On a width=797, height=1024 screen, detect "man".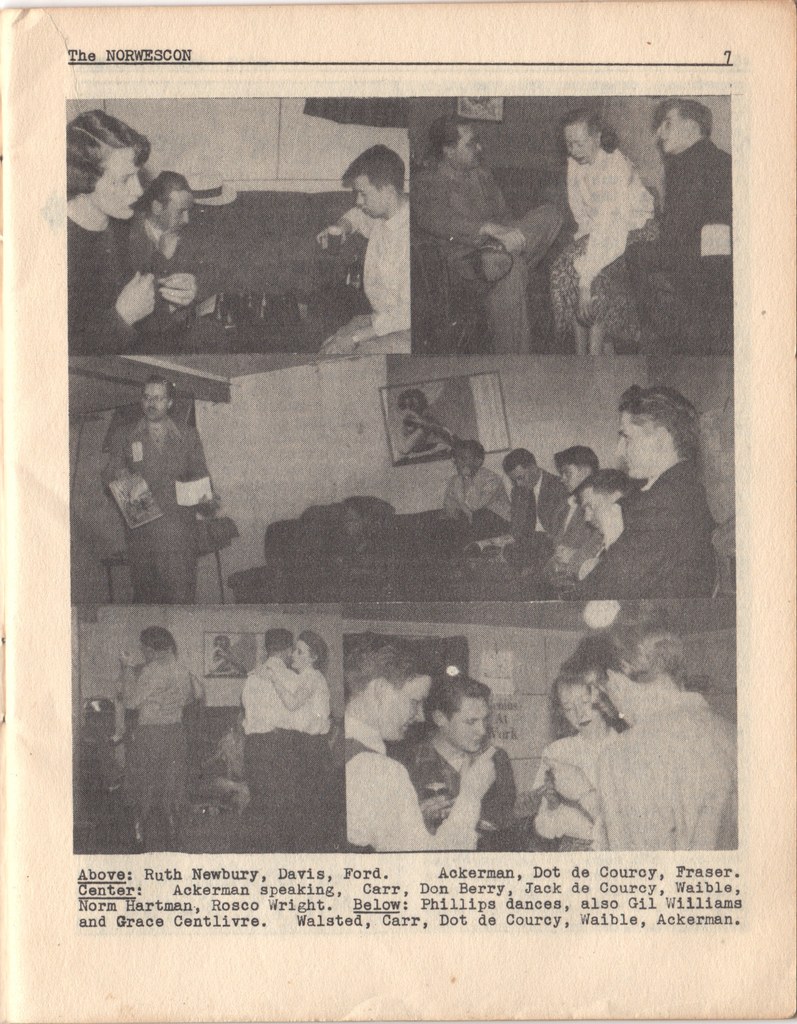
{"x1": 543, "y1": 632, "x2": 614, "y2": 838}.
